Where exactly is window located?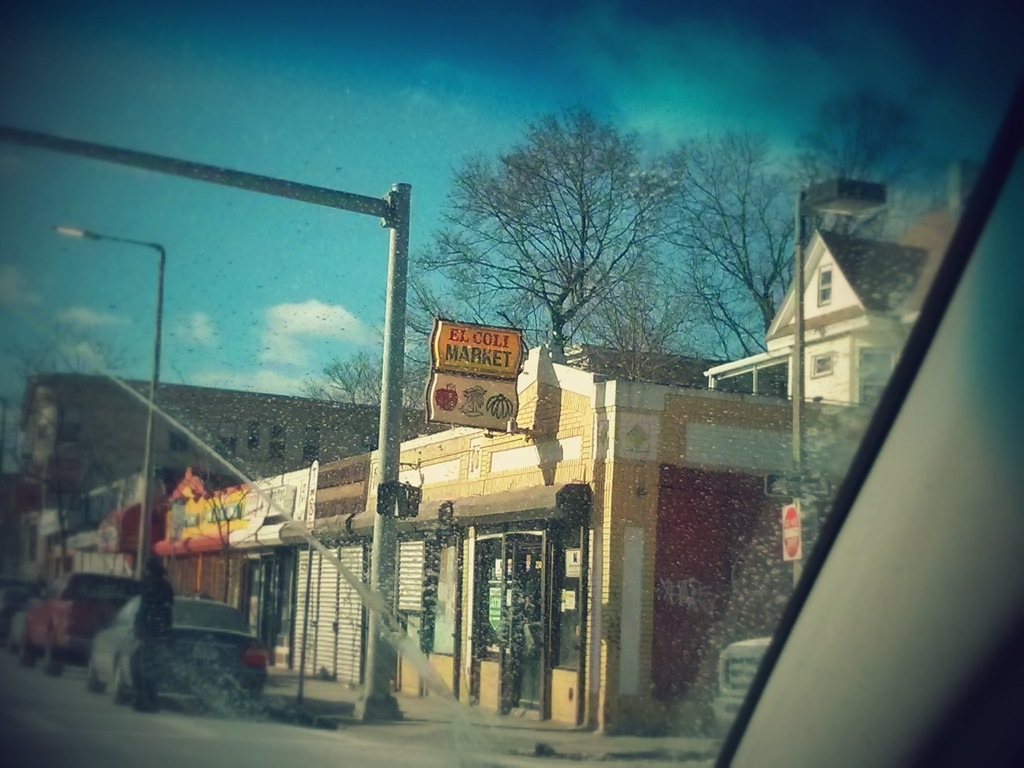
Its bounding box is select_region(170, 429, 189, 455).
